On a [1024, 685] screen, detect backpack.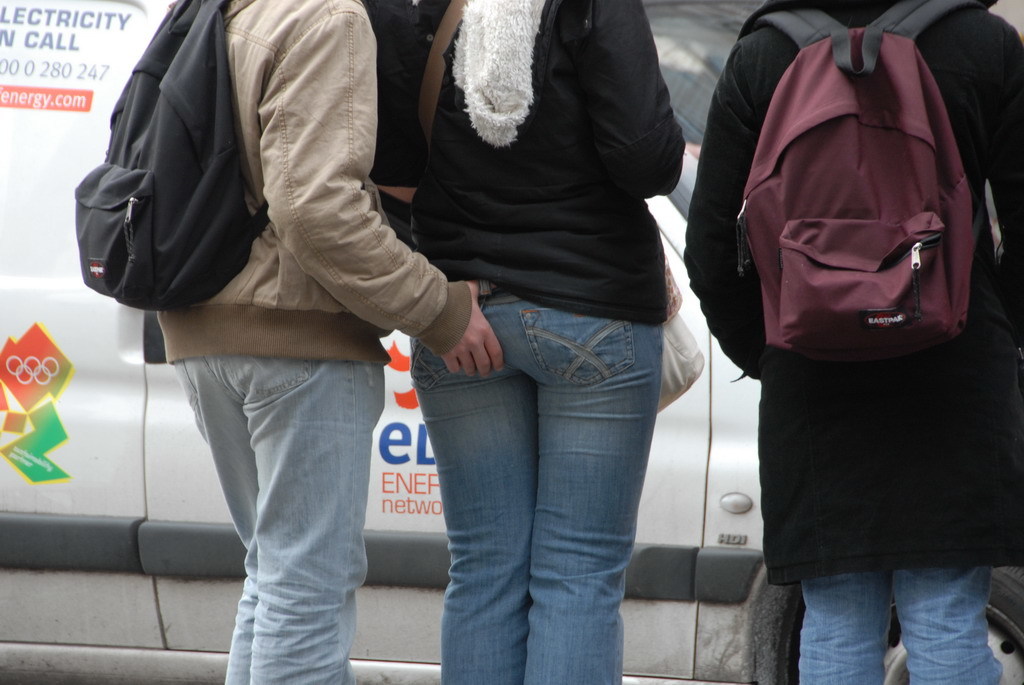
select_region(734, 0, 976, 368).
